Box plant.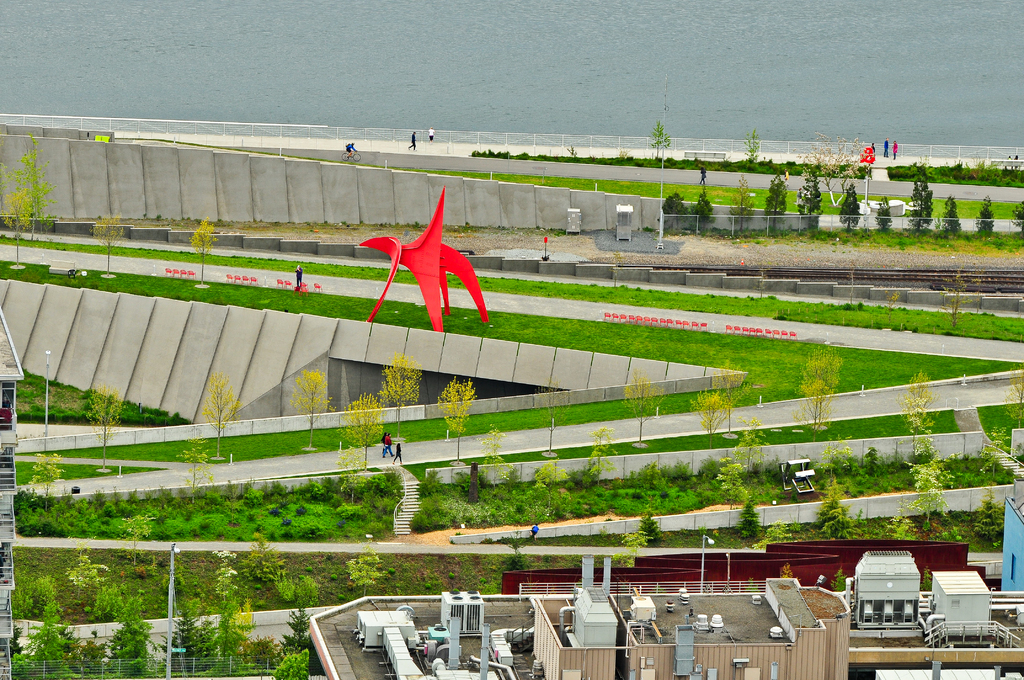
box=[285, 611, 321, 652].
